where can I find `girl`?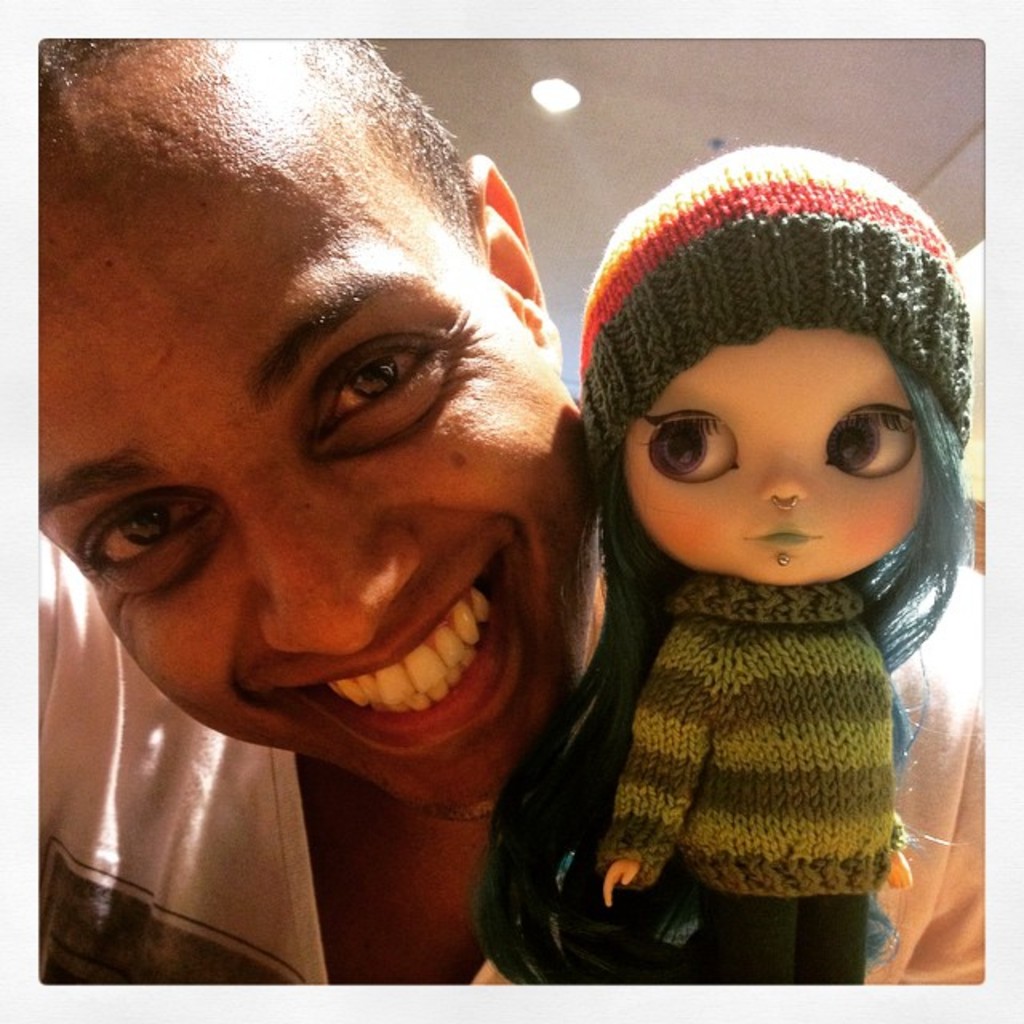
You can find it at crop(469, 141, 971, 1006).
